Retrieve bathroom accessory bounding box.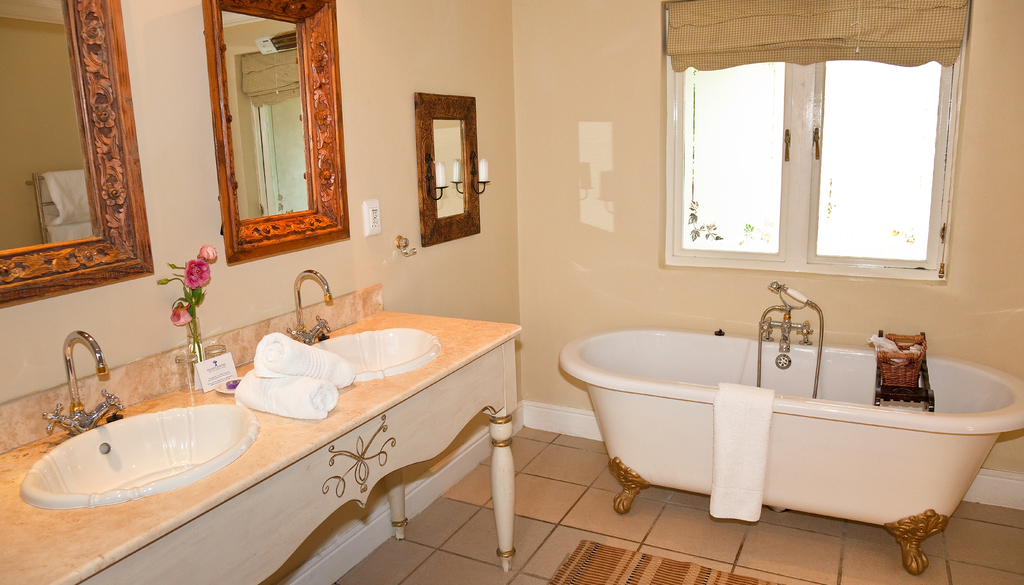
Bounding box: <bbox>394, 233, 417, 257</bbox>.
